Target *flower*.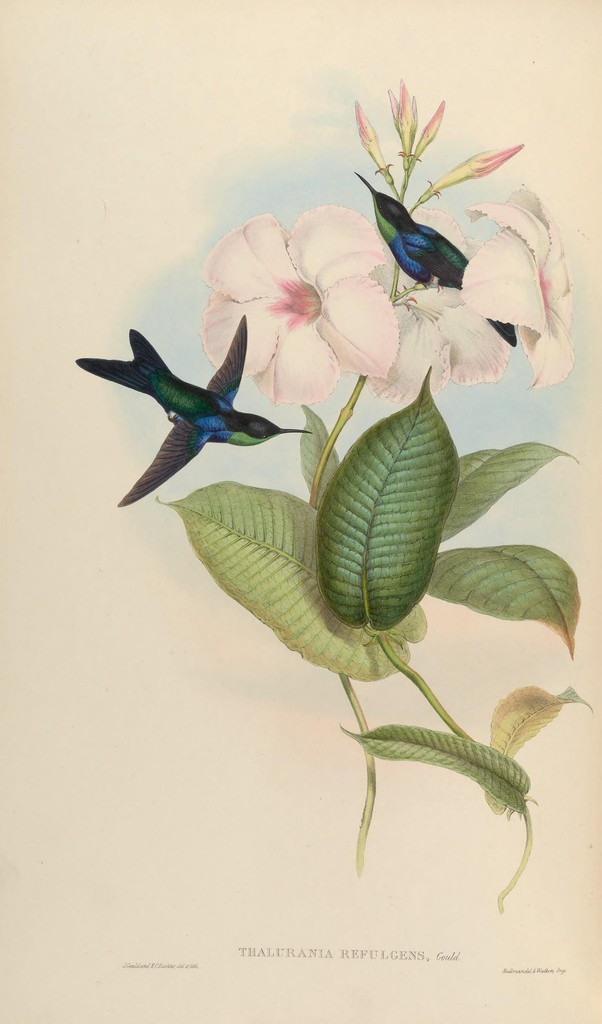
Target region: [x1=374, y1=204, x2=514, y2=385].
